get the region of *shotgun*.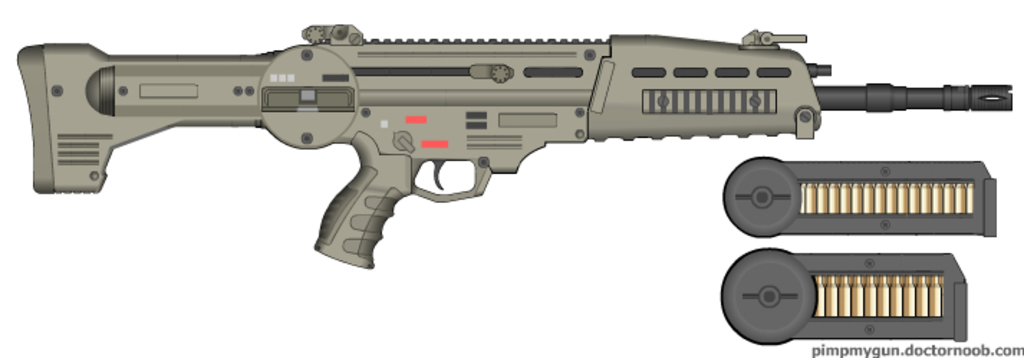
BBox(13, 22, 1014, 270).
